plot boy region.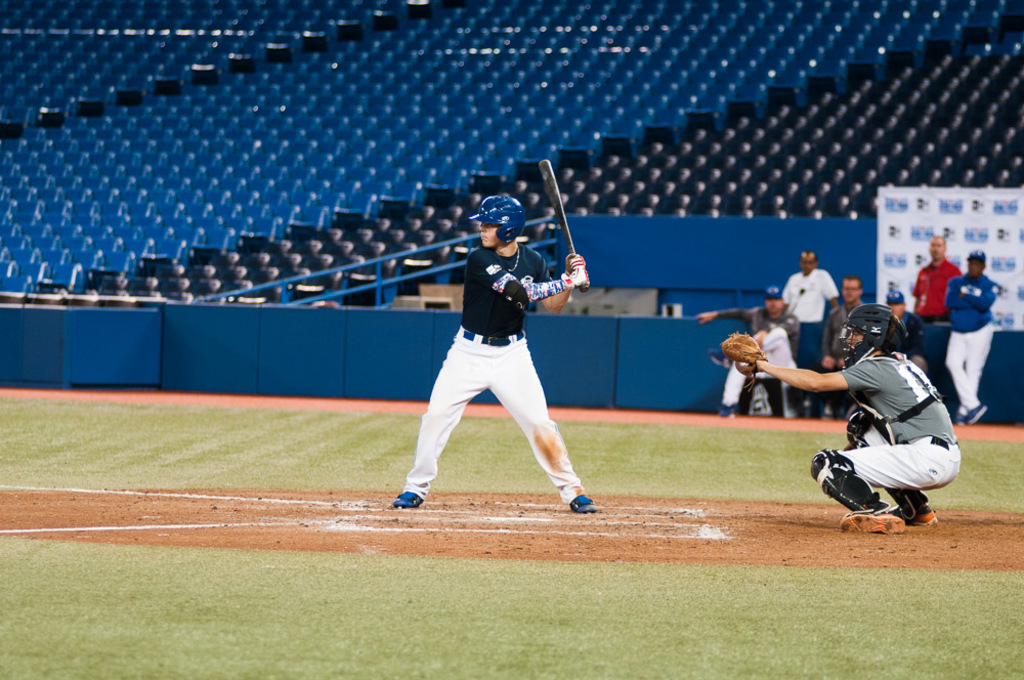
Plotted at select_region(390, 186, 593, 509).
